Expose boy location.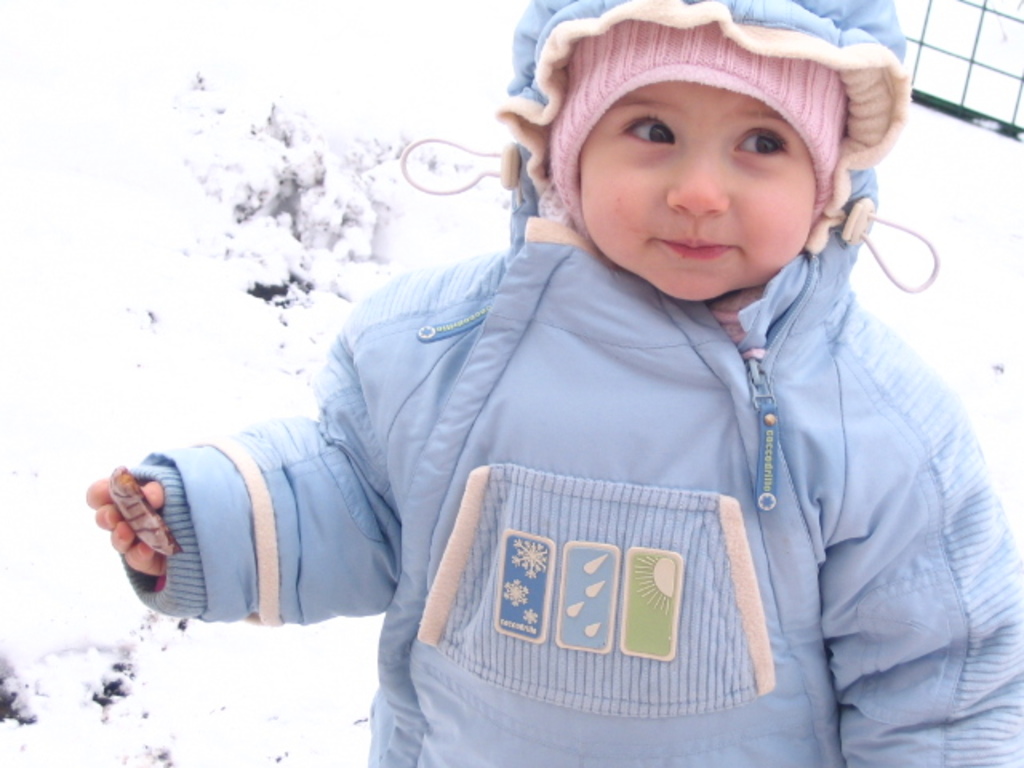
Exposed at detection(83, 0, 1022, 766).
